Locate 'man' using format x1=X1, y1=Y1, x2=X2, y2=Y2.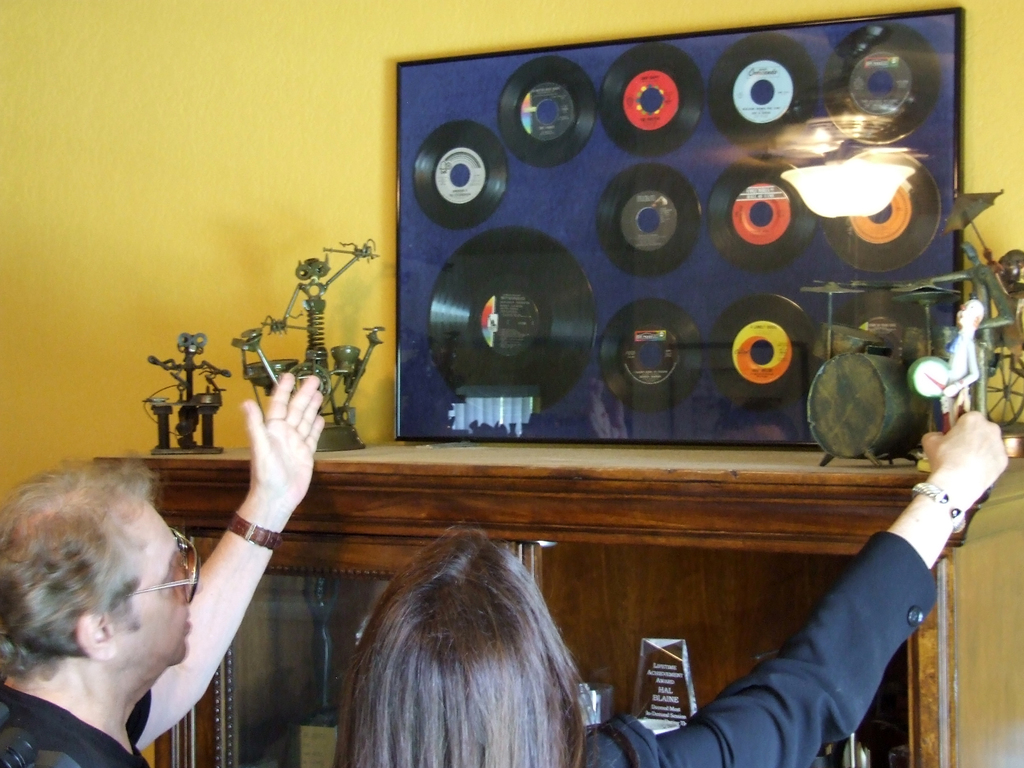
x1=0, y1=416, x2=279, y2=767.
